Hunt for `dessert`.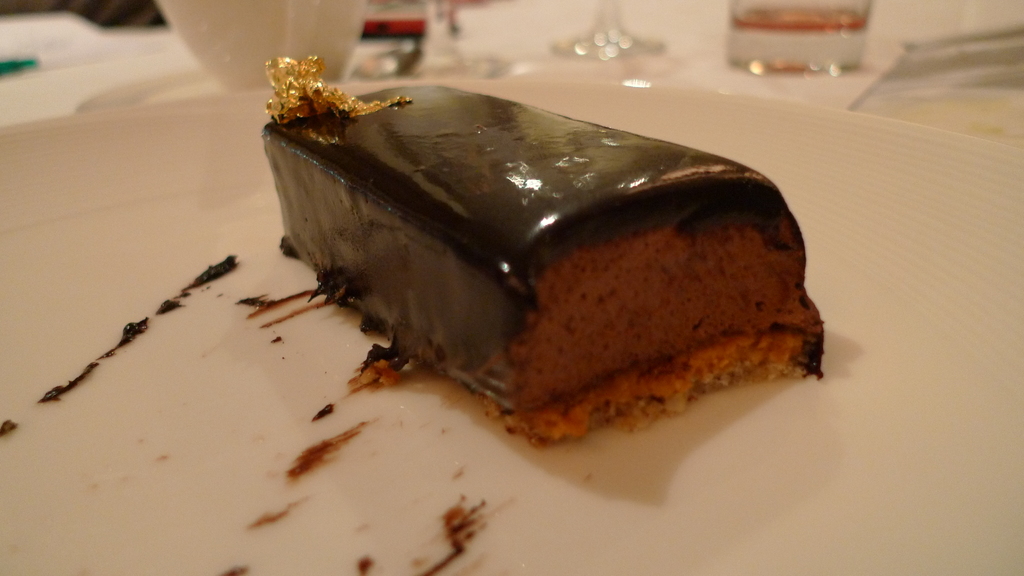
Hunted down at 225,66,813,449.
